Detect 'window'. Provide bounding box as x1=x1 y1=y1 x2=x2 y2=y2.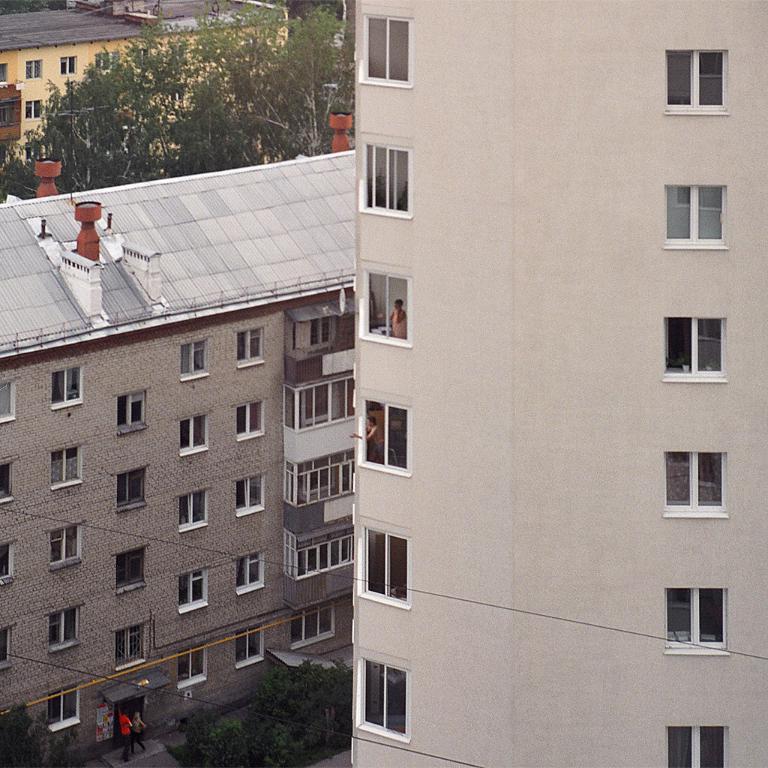
x1=372 y1=264 x2=416 y2=355.
